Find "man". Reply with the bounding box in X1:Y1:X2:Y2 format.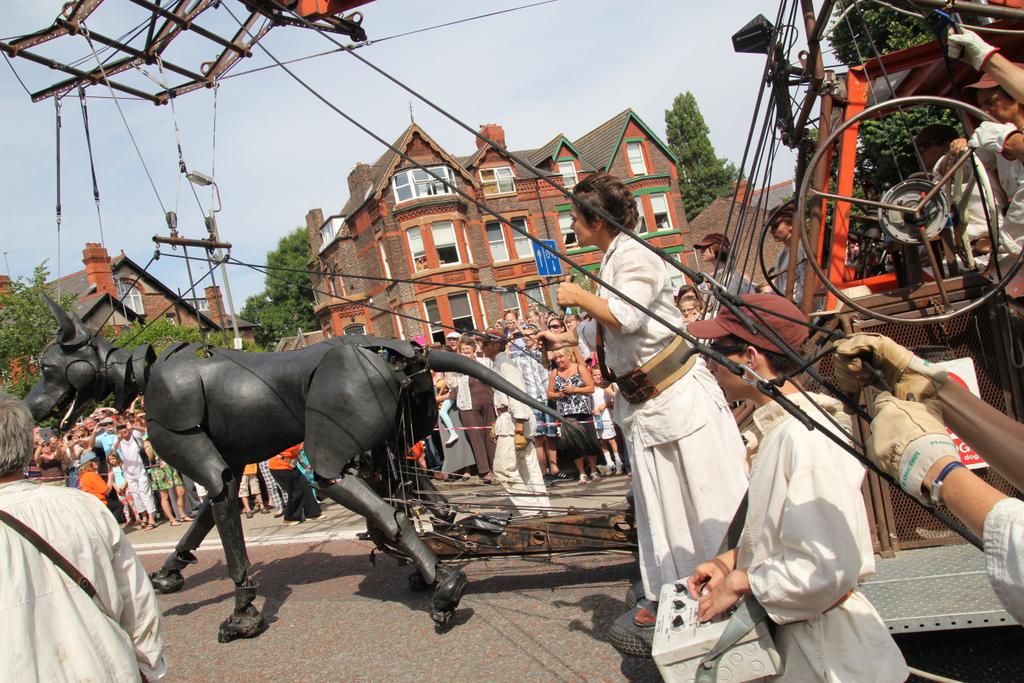
476:331:548:516.
